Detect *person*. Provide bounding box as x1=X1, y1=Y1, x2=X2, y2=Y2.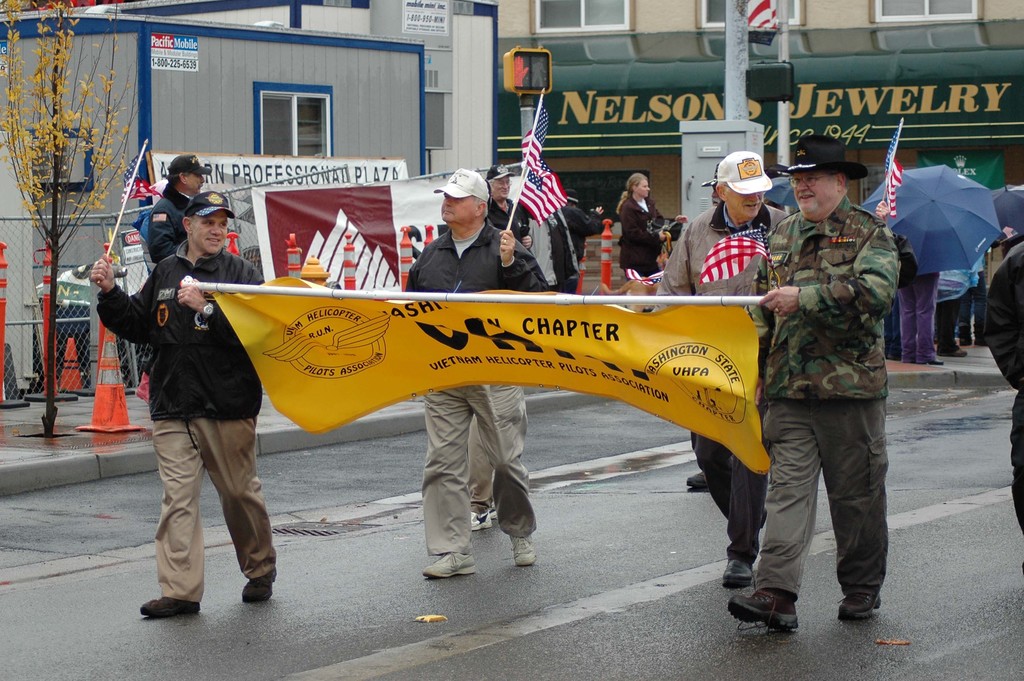
x1=646, y1=151, x2=792, y2=587.
